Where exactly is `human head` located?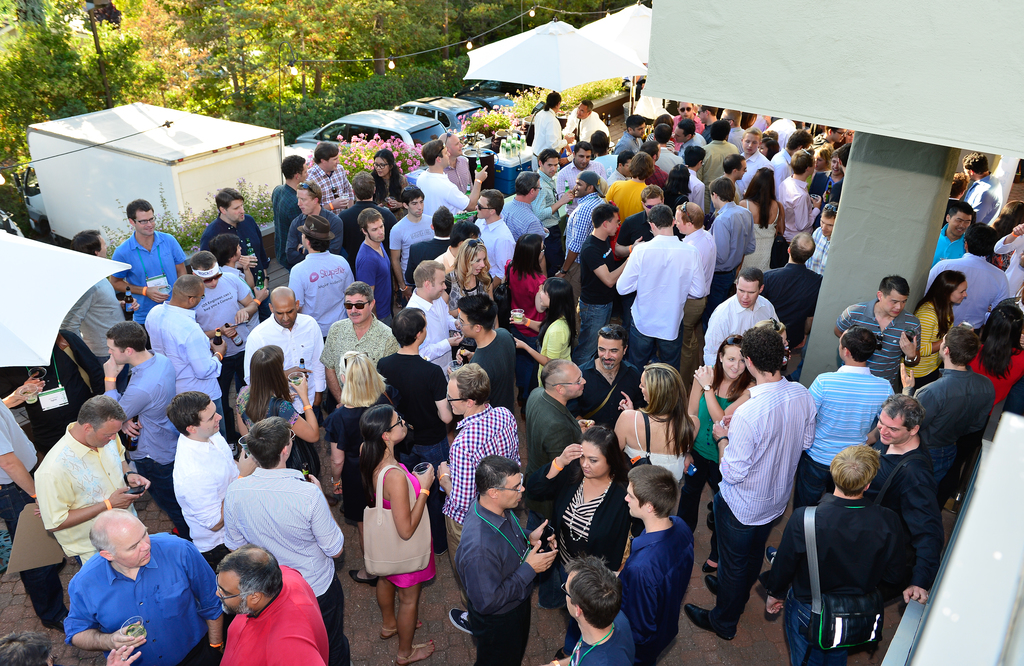
Its bounding box is pyautogui.locateOnScreen(837, 143, 851, 171).
